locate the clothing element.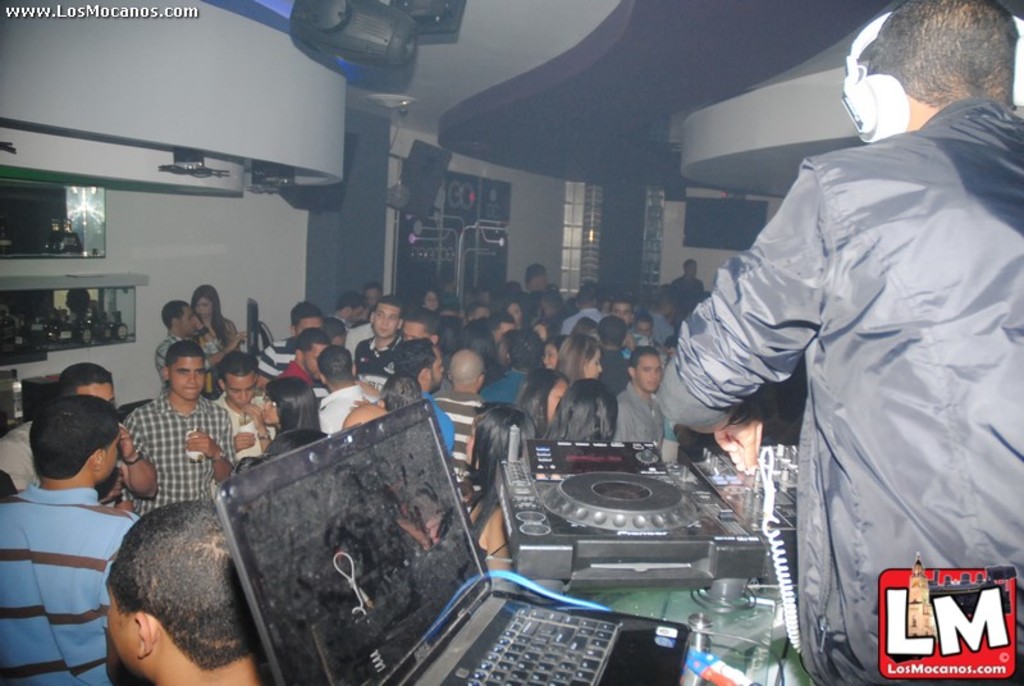
Element bbox: pyautogui.locateOnScreen(248, 334, 298, 384).
